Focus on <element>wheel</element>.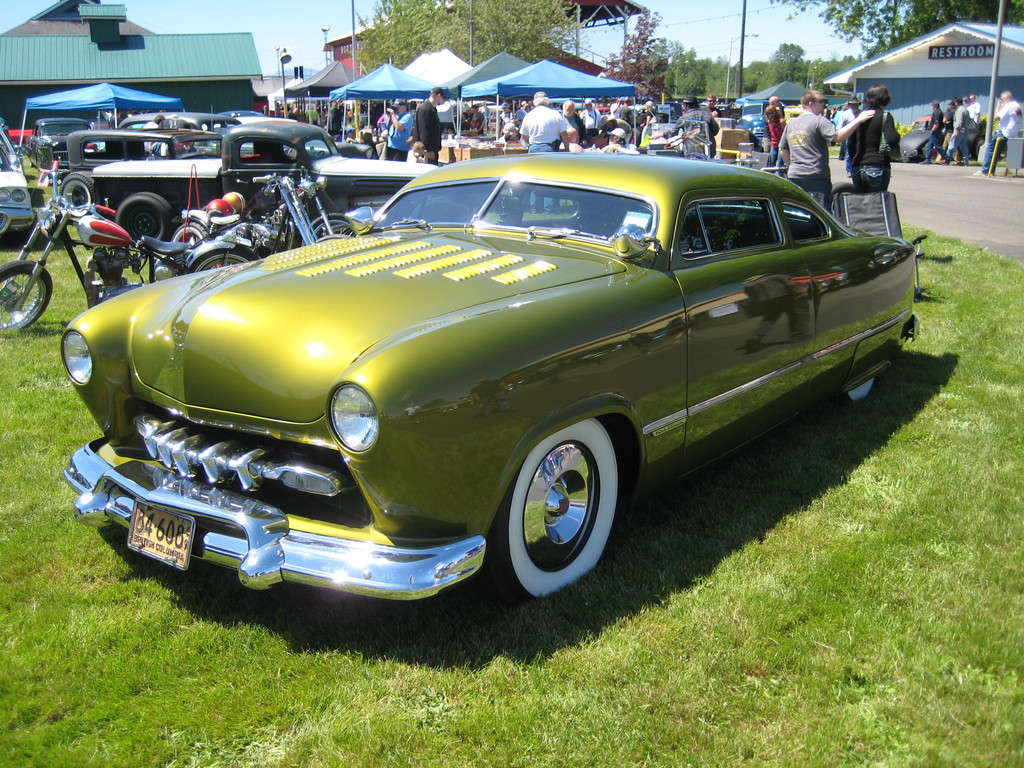
Focused at (412,196,465,225).
